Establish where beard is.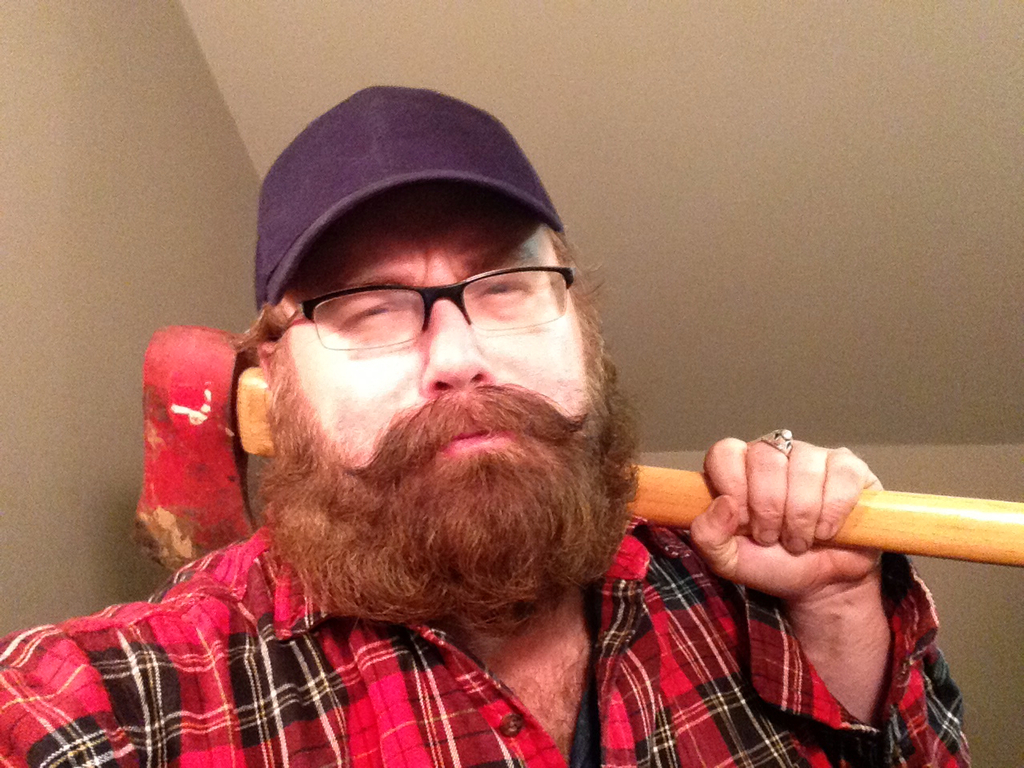
Established at detection(258, 356, 642, 632).
